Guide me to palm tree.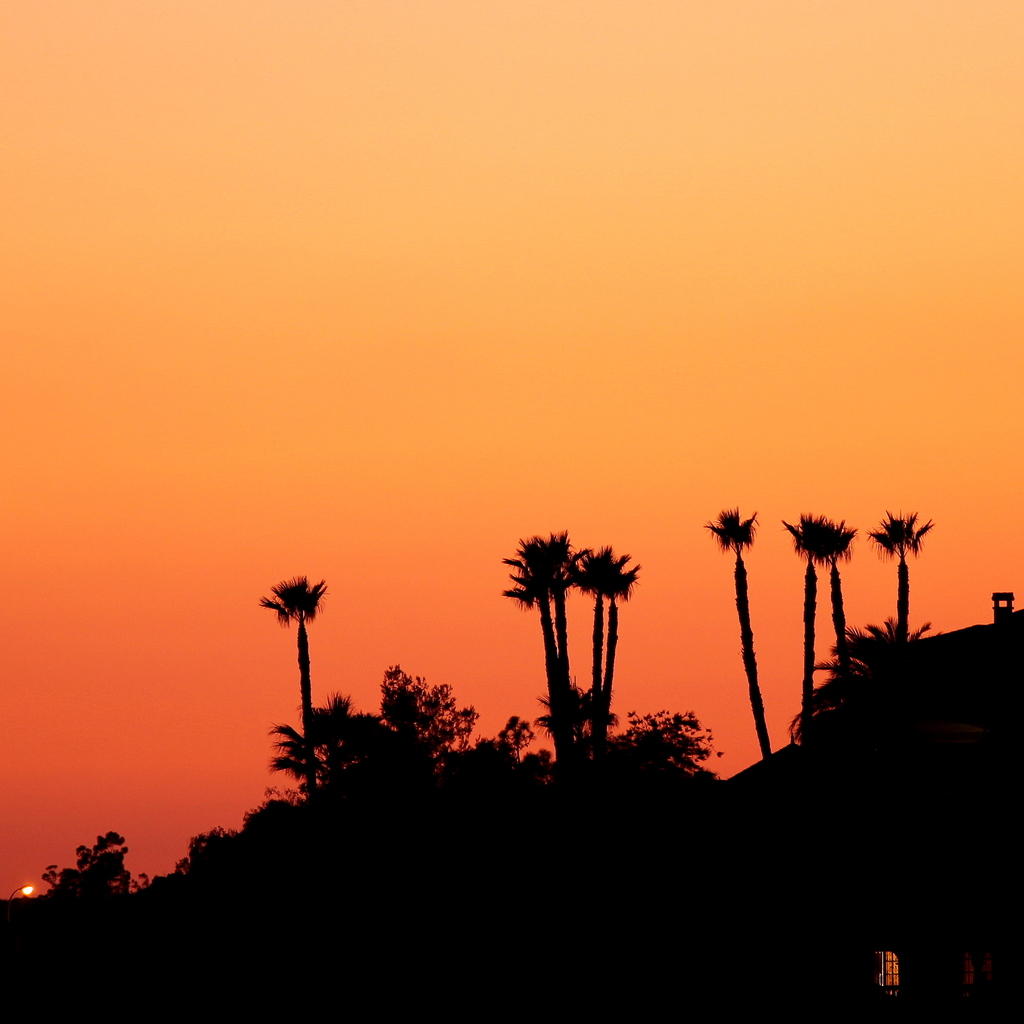
Guidance: l=712, t=509, r=764, b=757.
